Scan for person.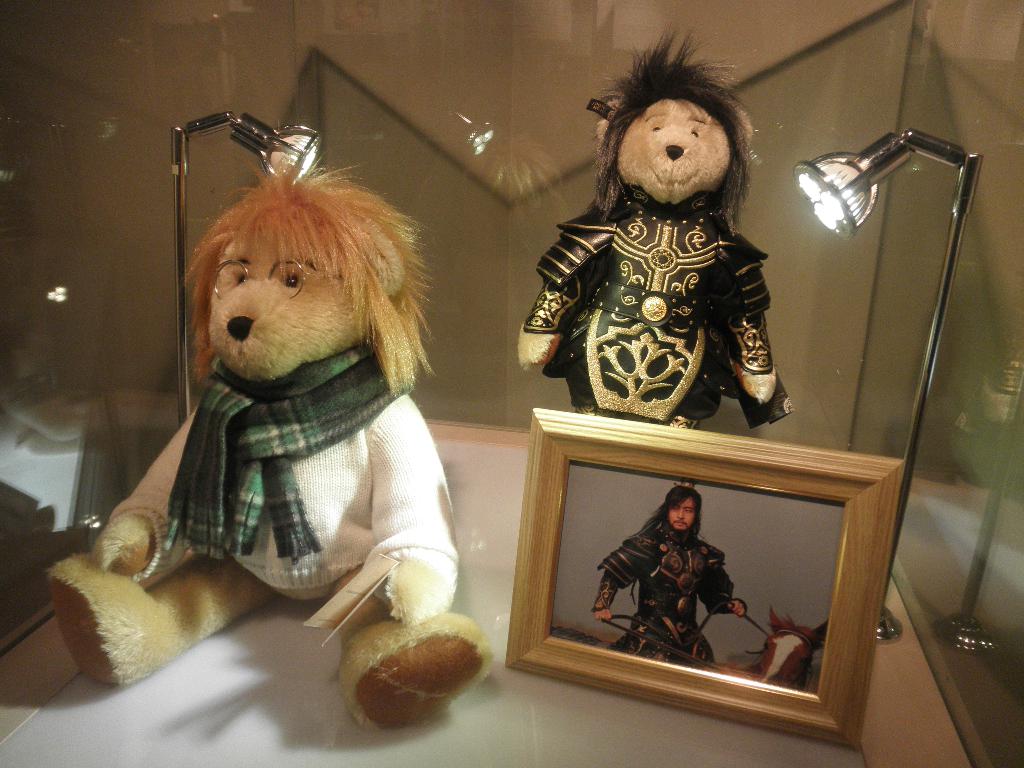
Scan result: left=528, top=48, right=794, bottom=467.
